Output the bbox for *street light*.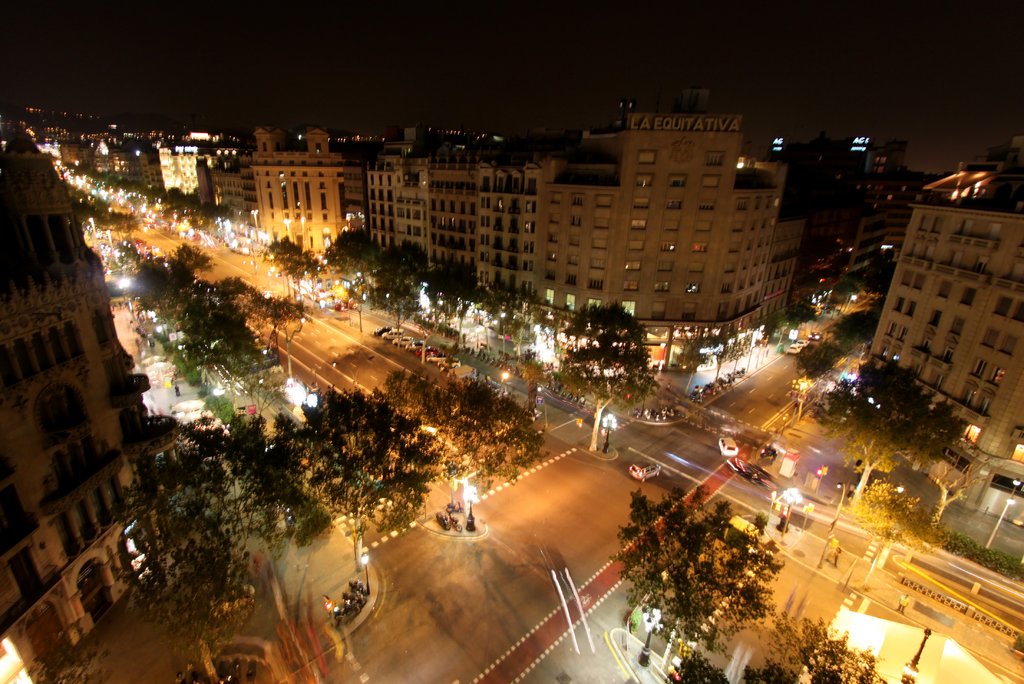
crop(502, 369, 511, 386).
